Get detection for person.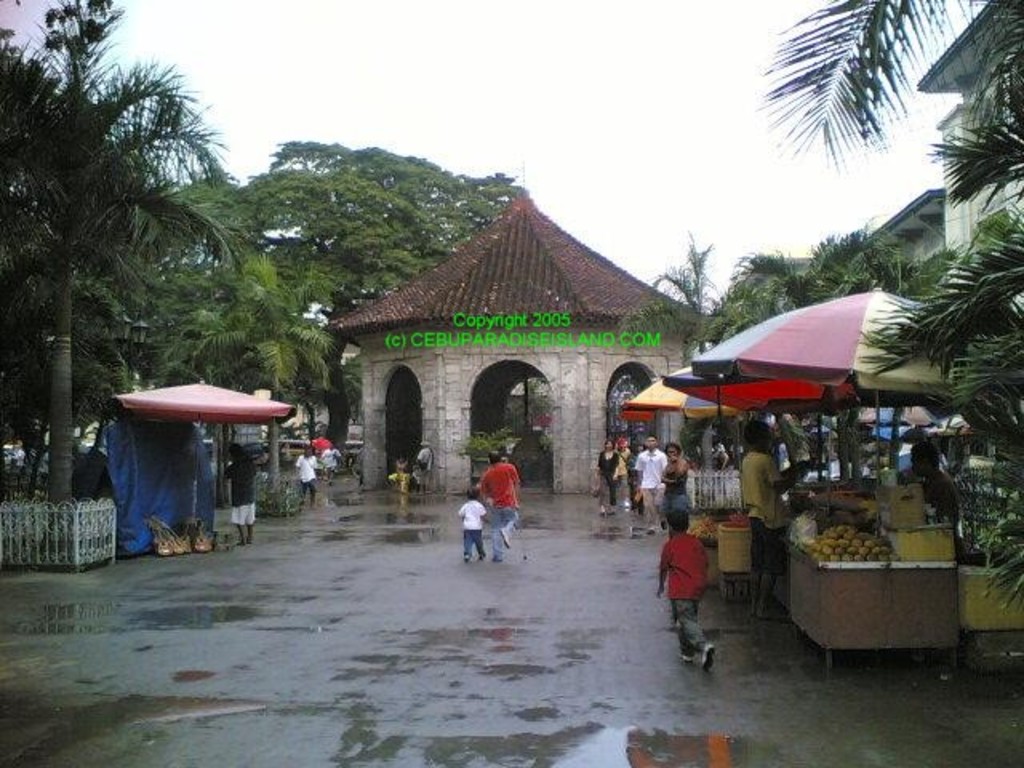
Detection: Rect(224, 440, 259, 550).
